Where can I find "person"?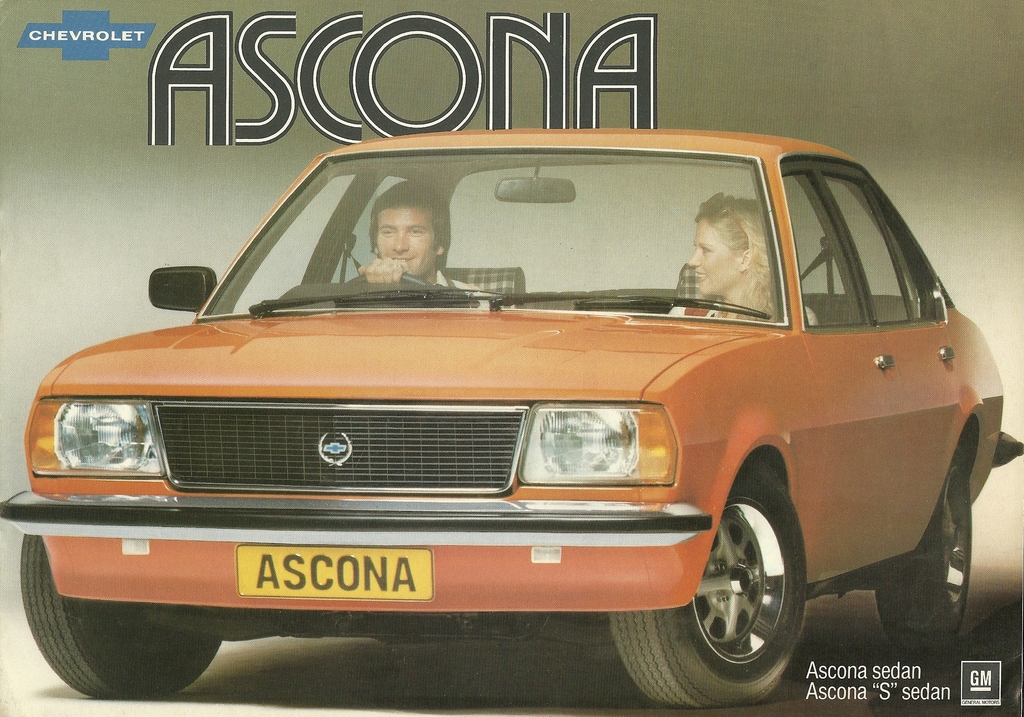
You can find it at [669, 190, 812, 323].
